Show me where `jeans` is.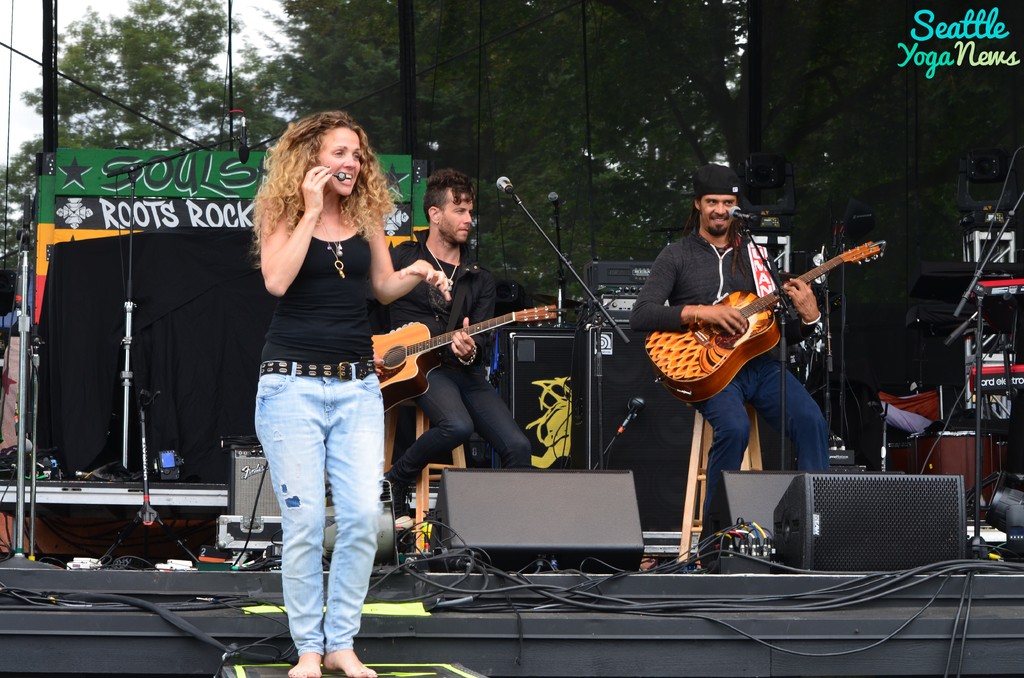
`jeans` is at 694:361:828:536.
